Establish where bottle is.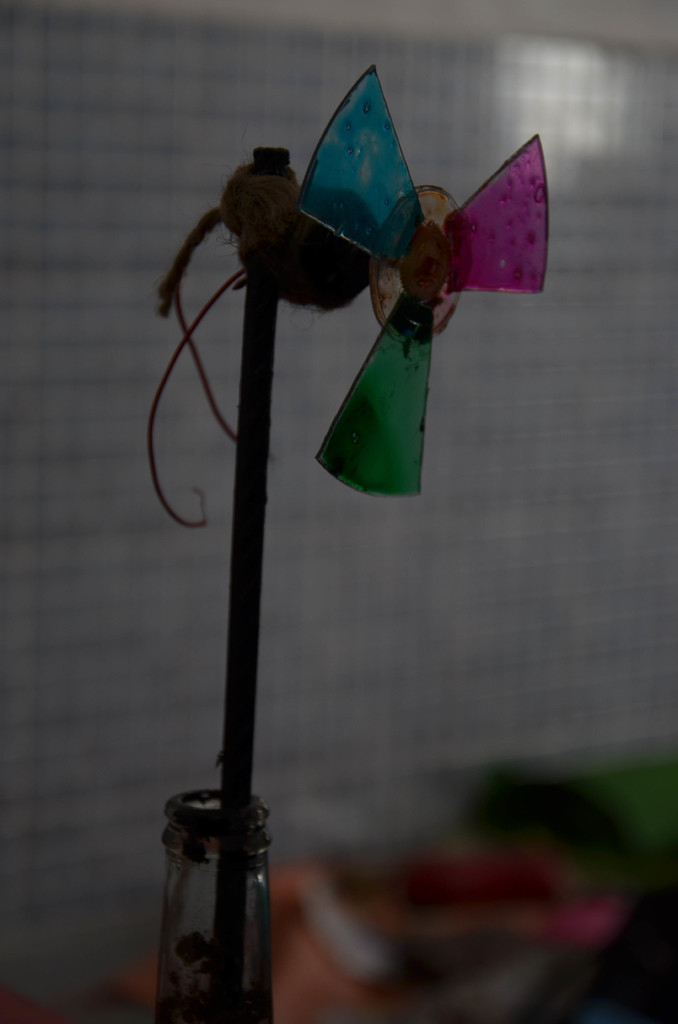
Established at locate(140, 780, 280, 1023).
